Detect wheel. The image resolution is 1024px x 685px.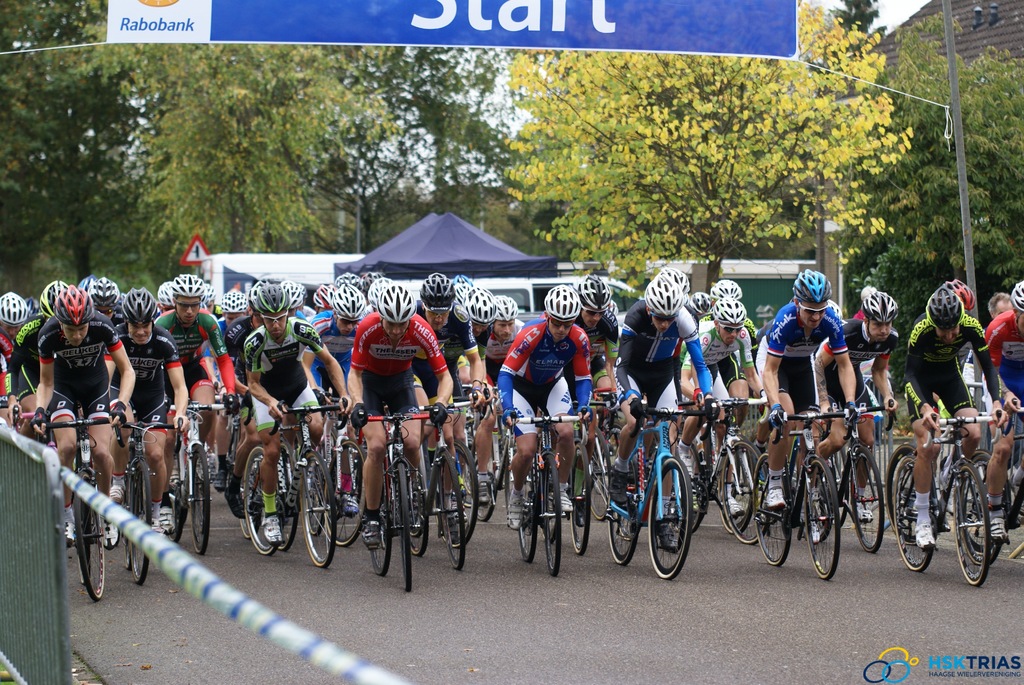
[409, 466, 431, 557].
